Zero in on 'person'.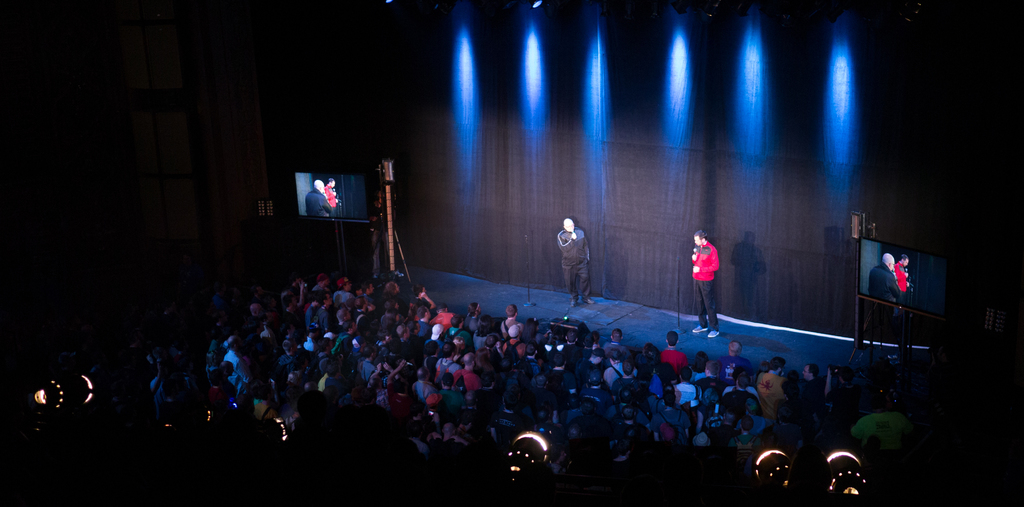
Zeroed in: (left=325, top=179, right=339, bottom=216).
